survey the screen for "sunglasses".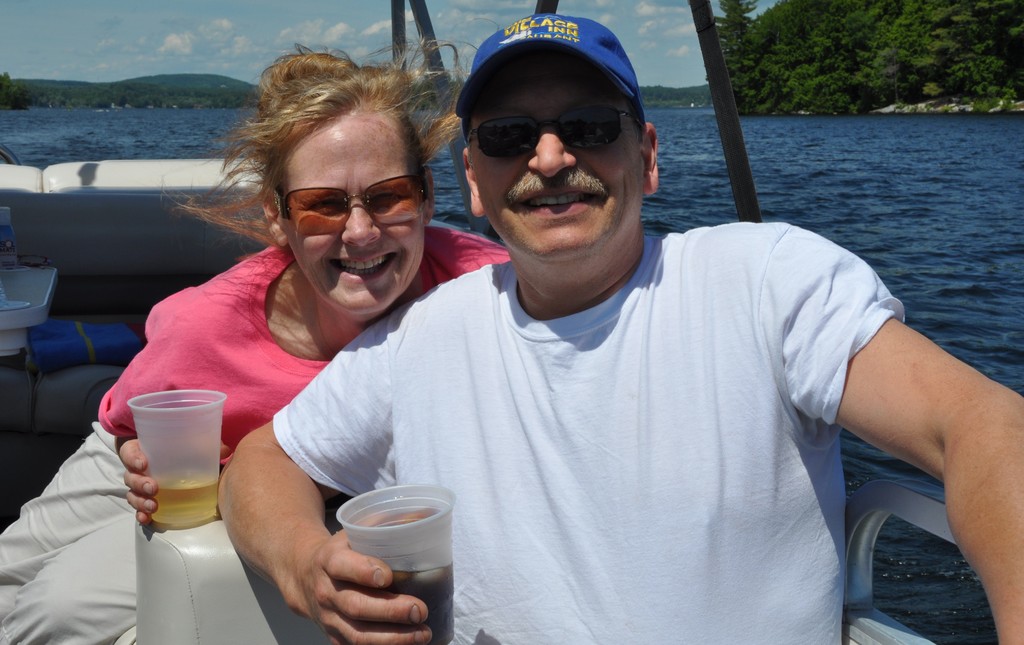
Survey found: x1=463, y1=99, x2=643, y2=154.
